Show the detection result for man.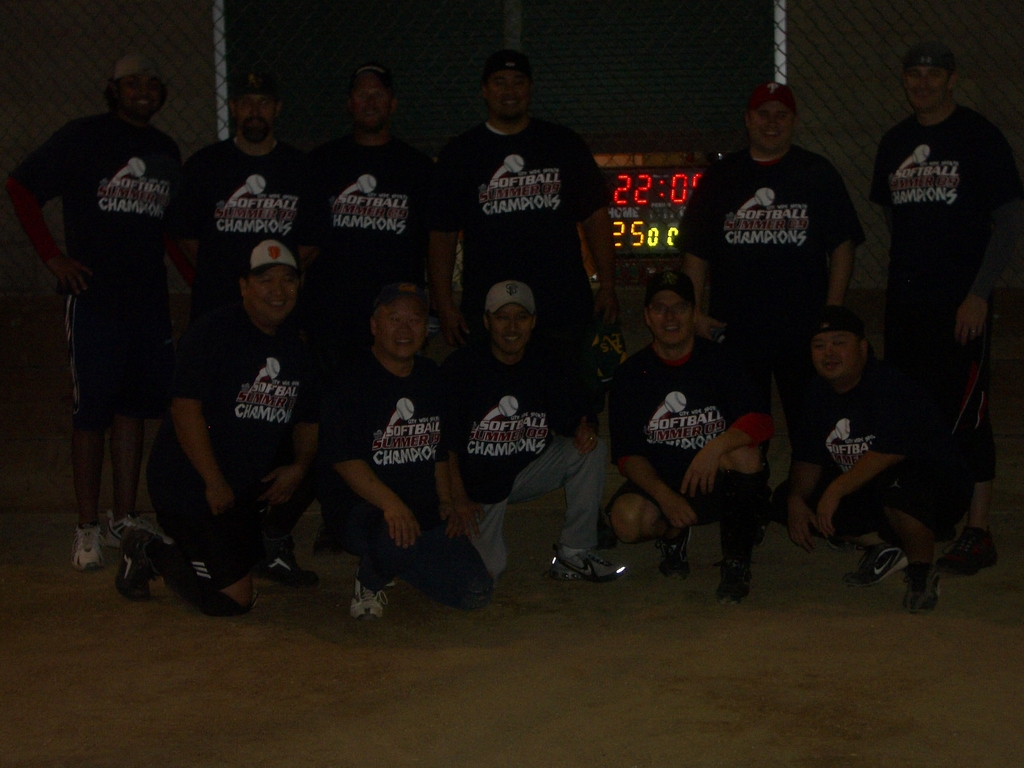
left=779, top=301, right=977, bottom=614.
